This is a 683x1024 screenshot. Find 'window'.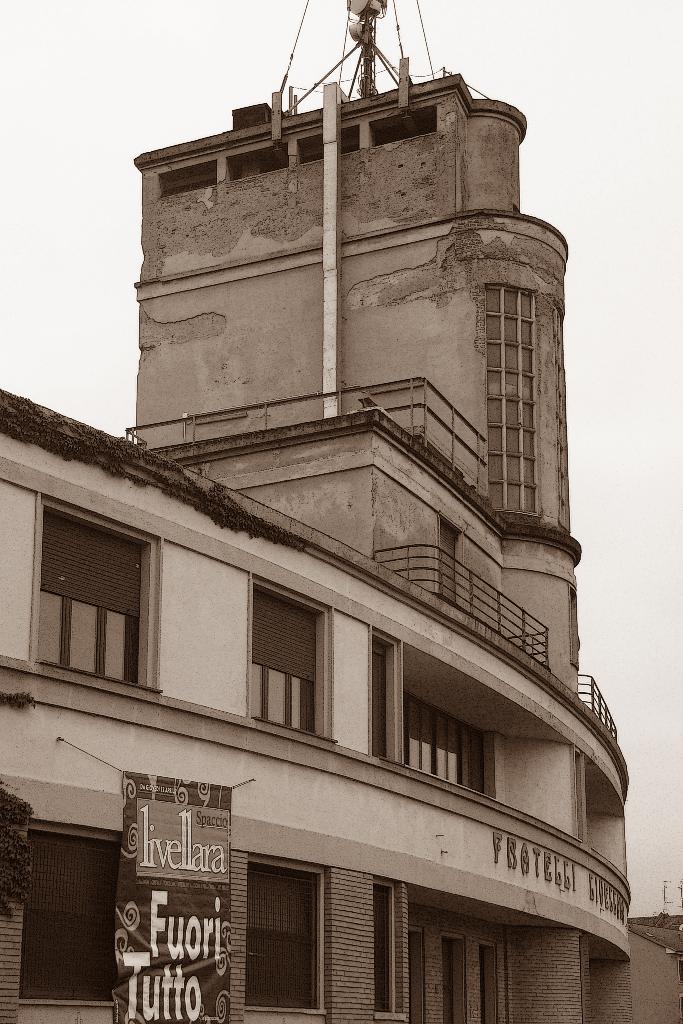
Bounding box: (x1=254, y1=579, x2=342, y2=746).
